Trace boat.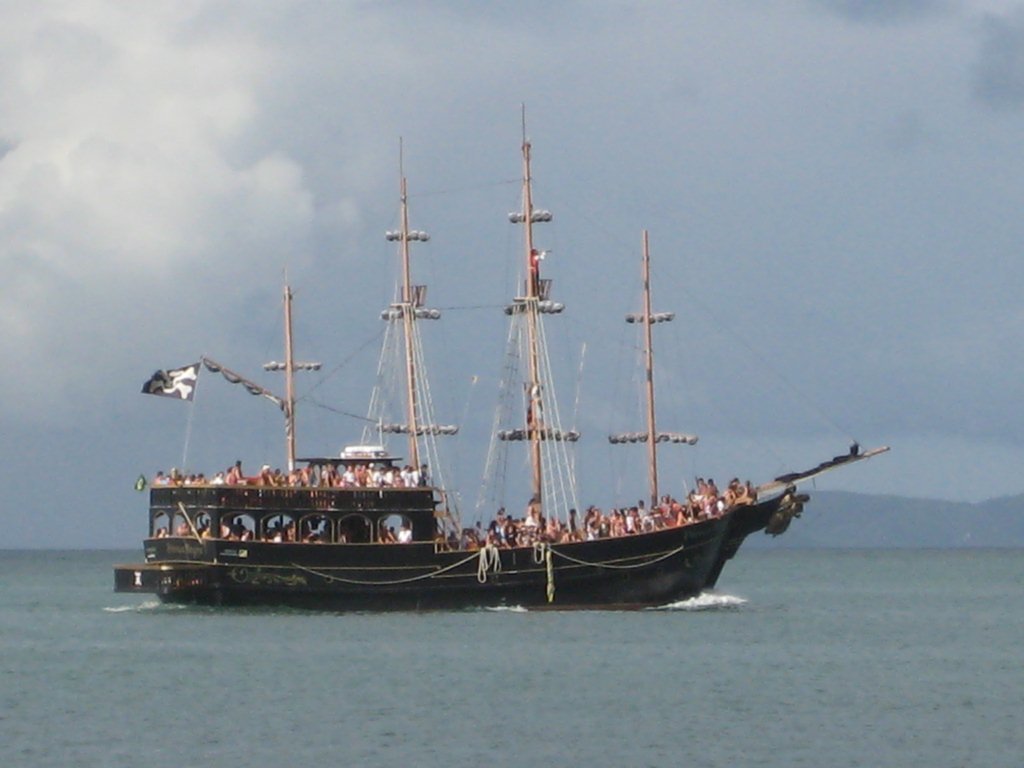
Traced to [134, 152, 967, 619].
